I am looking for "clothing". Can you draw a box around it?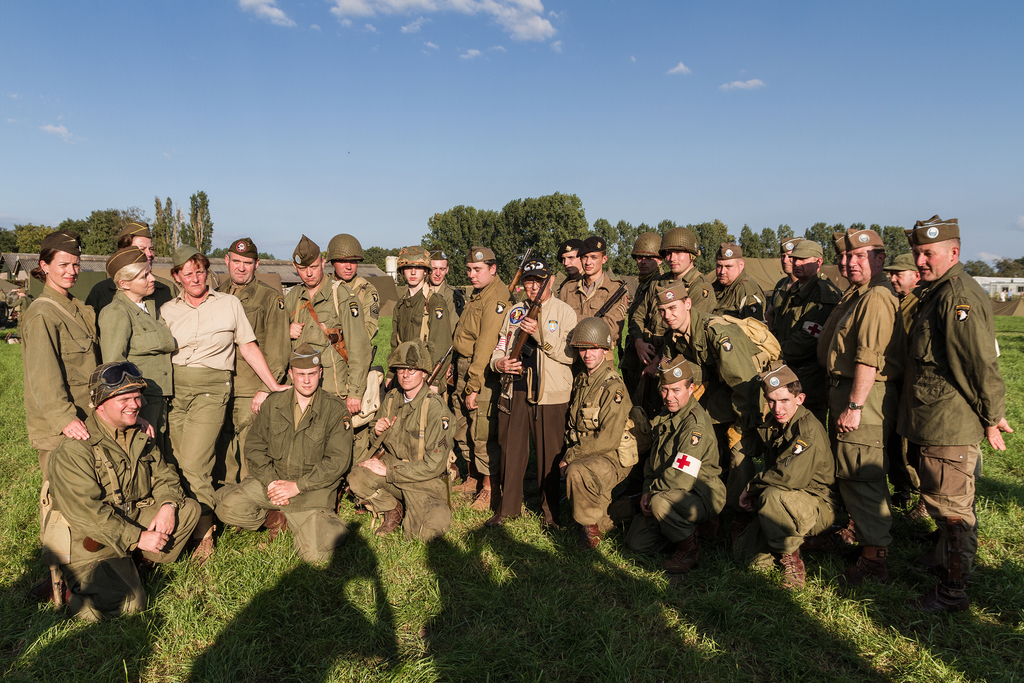
Sure, the bounding box is bbox(625, 263, 713, 367).
